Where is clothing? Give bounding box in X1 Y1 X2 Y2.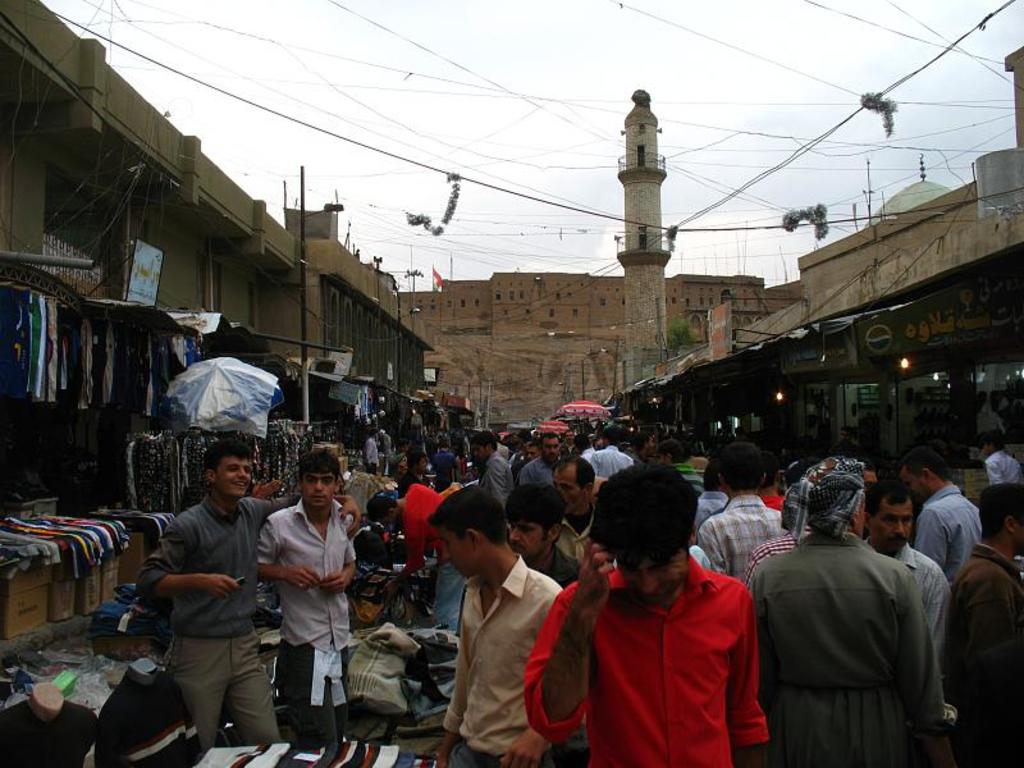
572 440 635 474.
